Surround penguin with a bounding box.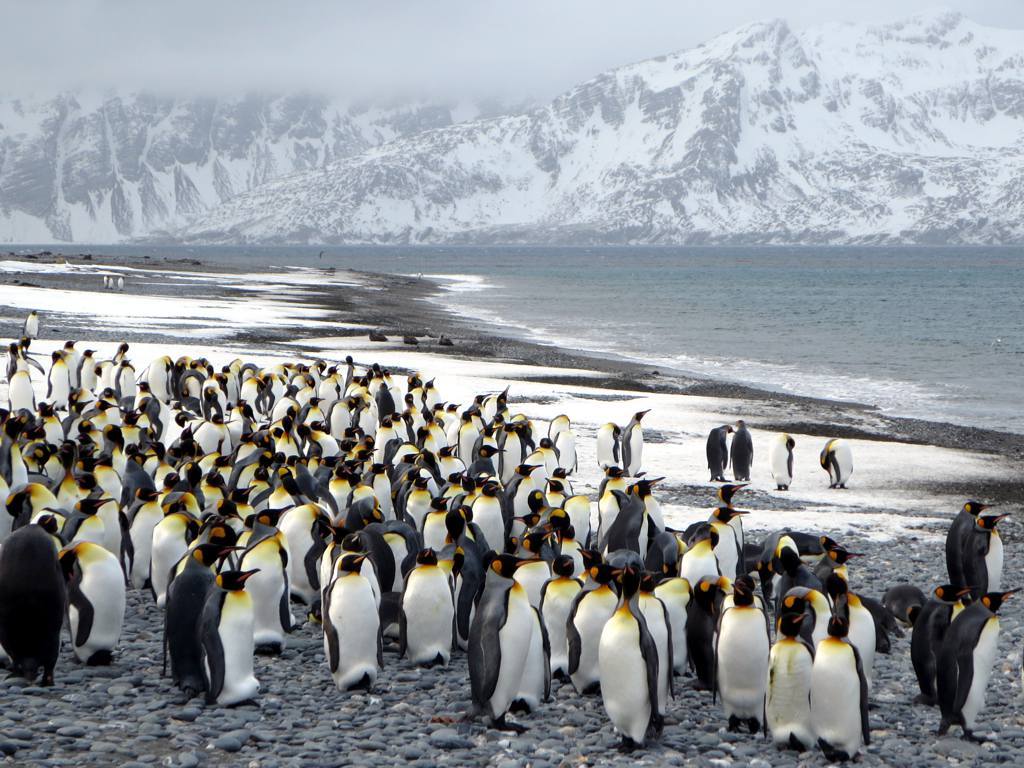
[703,422,736,482].
